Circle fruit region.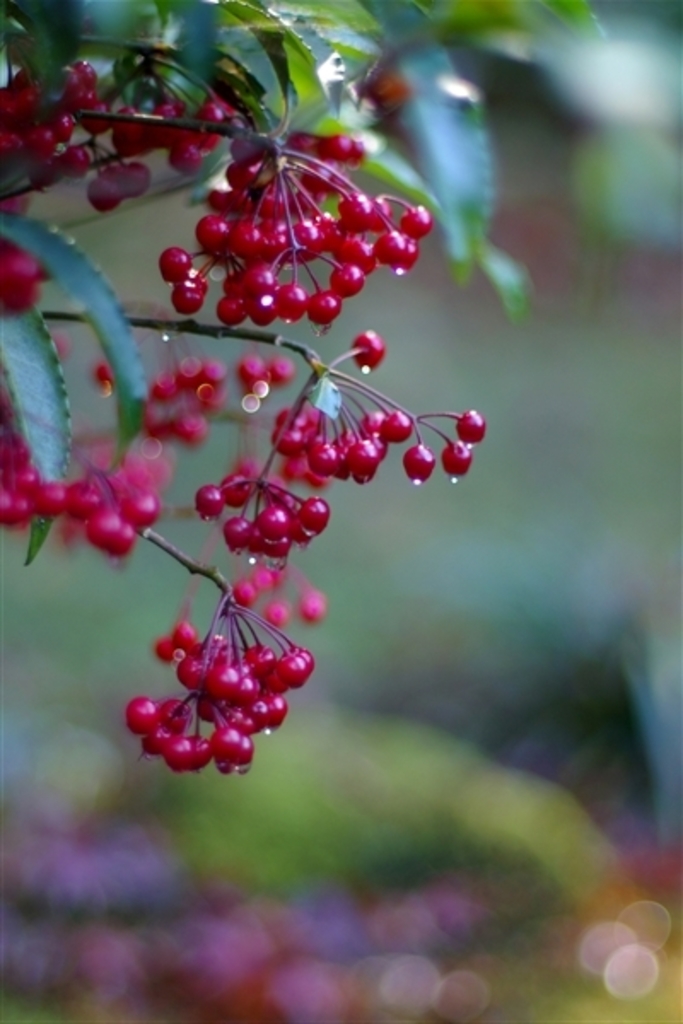
Region: x1=353 y1=329 x2=386 y2=370.
